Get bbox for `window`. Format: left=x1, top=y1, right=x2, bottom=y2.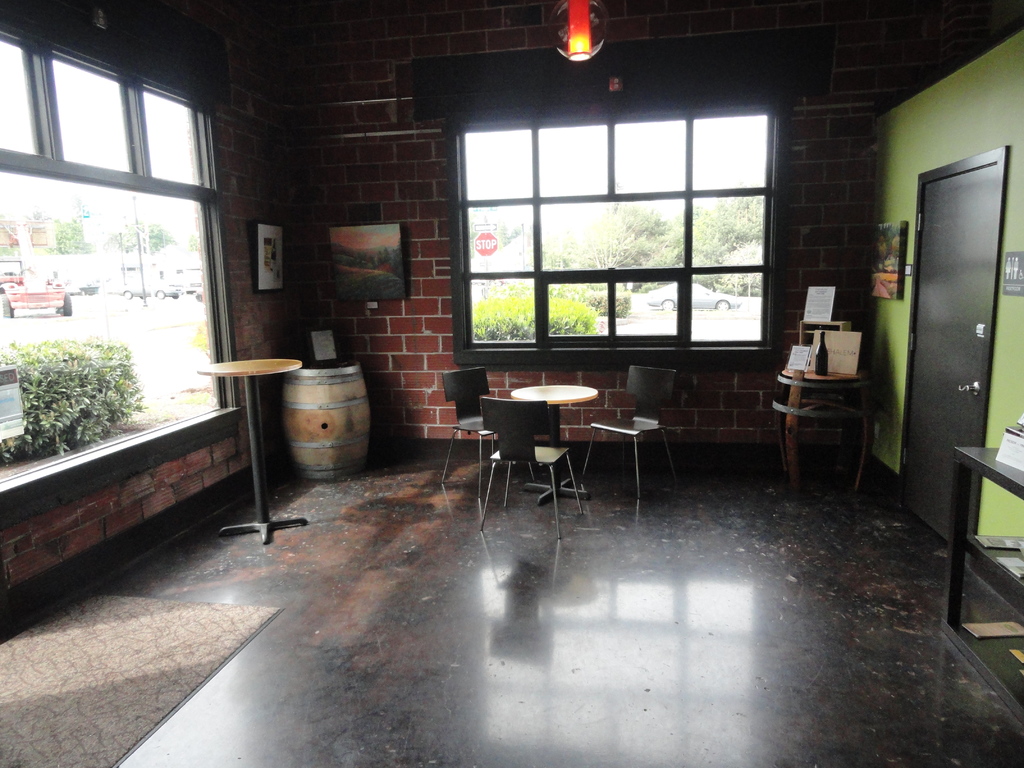
left=465, top=54, right=806, bottom=382.
